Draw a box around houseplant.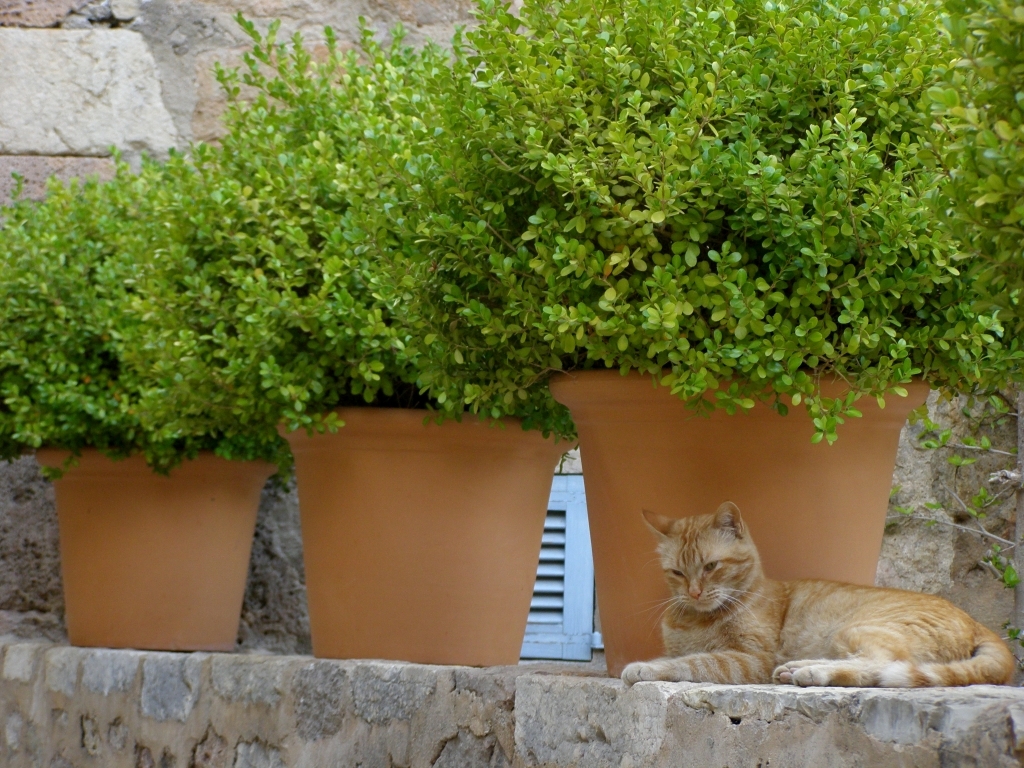
[467,0,1020,676].
